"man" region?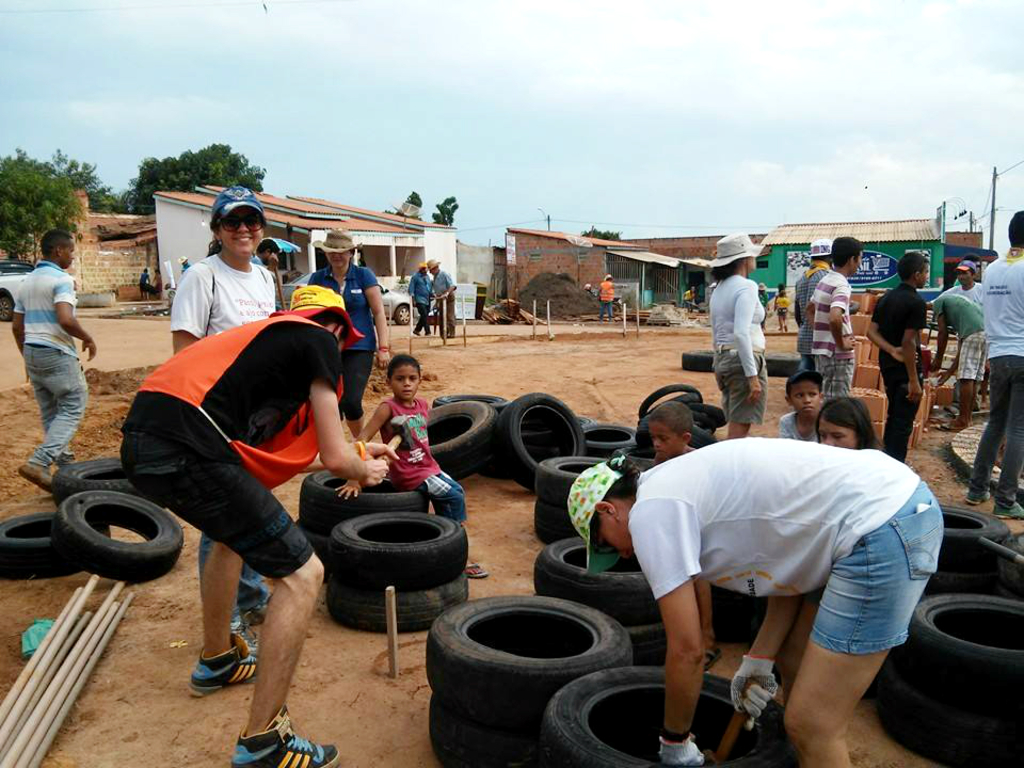
left=247, top=237, right=282, bottom=283
